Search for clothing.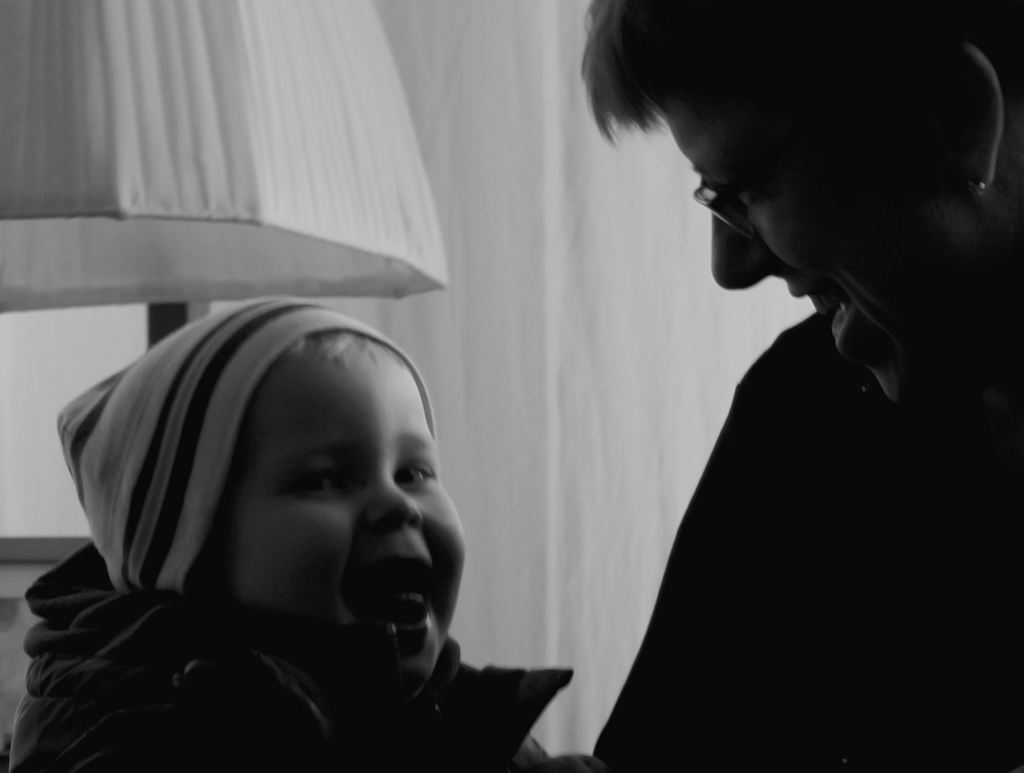
Found at select_region(582, 121, 1003, 764).
